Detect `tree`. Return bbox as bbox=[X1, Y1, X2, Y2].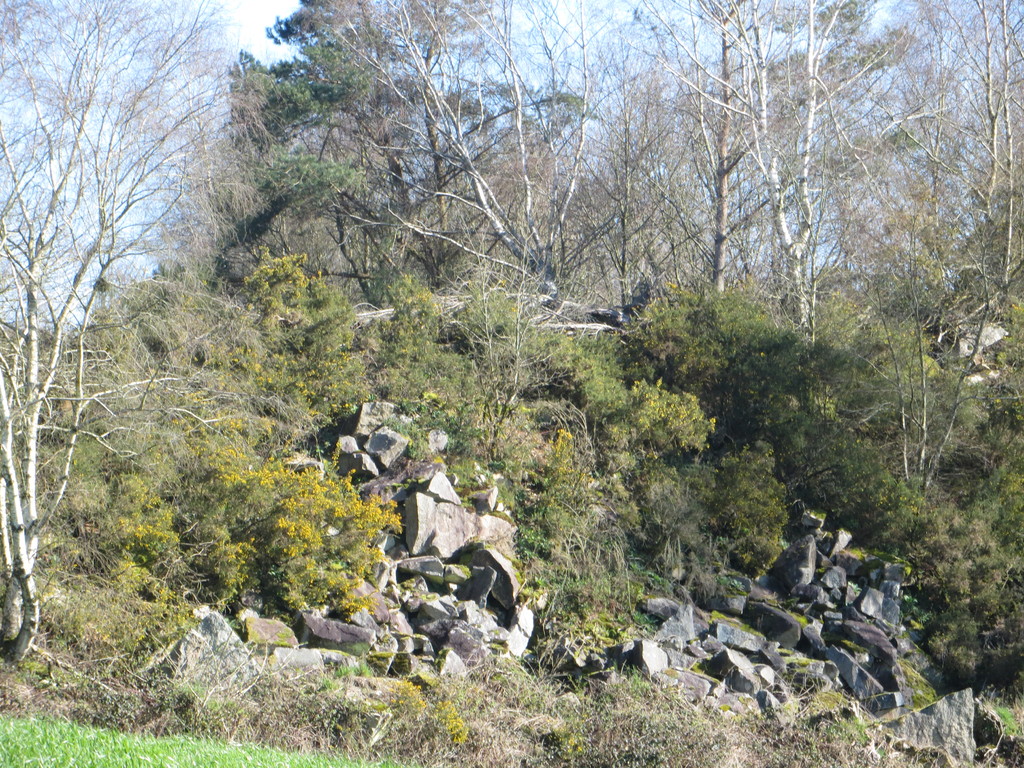
bbox=[19, 19, 217, 604].
